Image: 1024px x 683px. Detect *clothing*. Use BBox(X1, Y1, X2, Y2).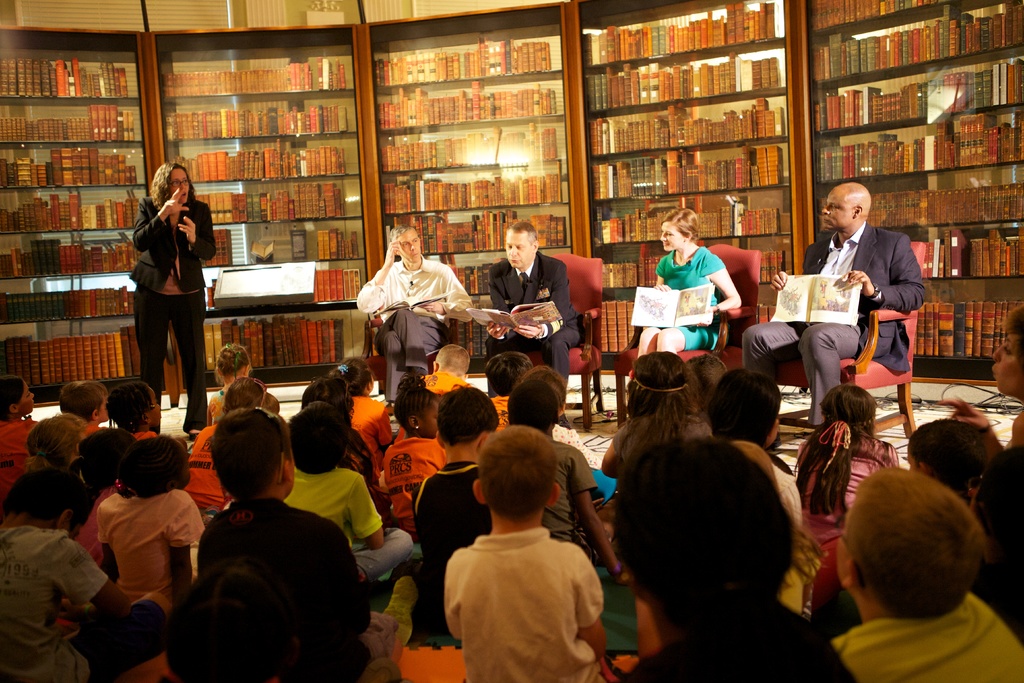
BBox(177, 497, 385, 682).
